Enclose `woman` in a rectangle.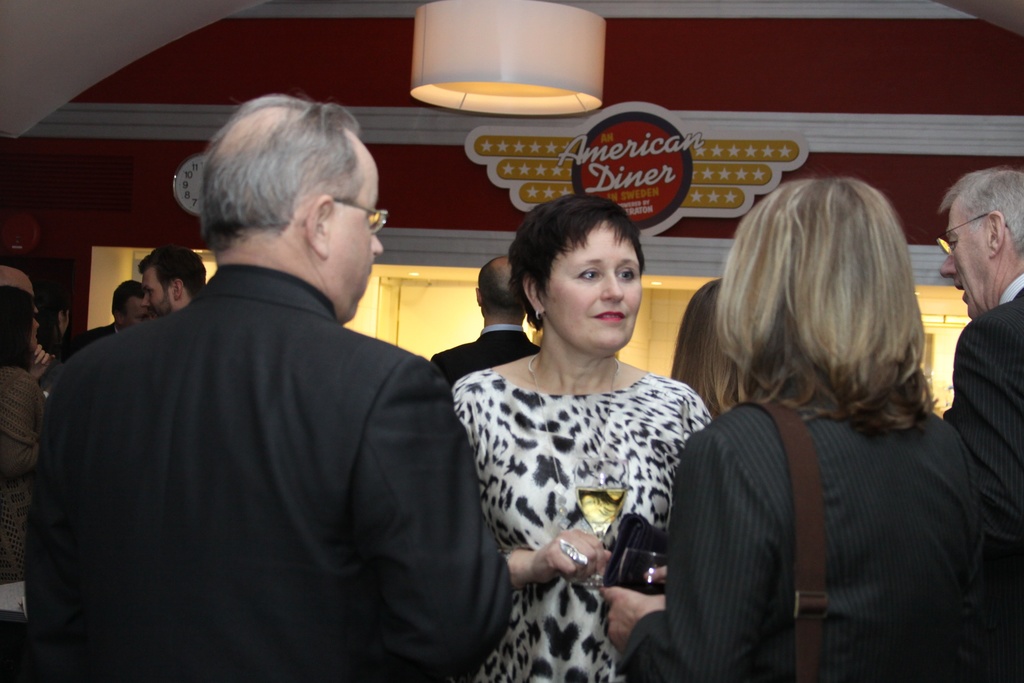
detection(0, 283, 60, 584).
